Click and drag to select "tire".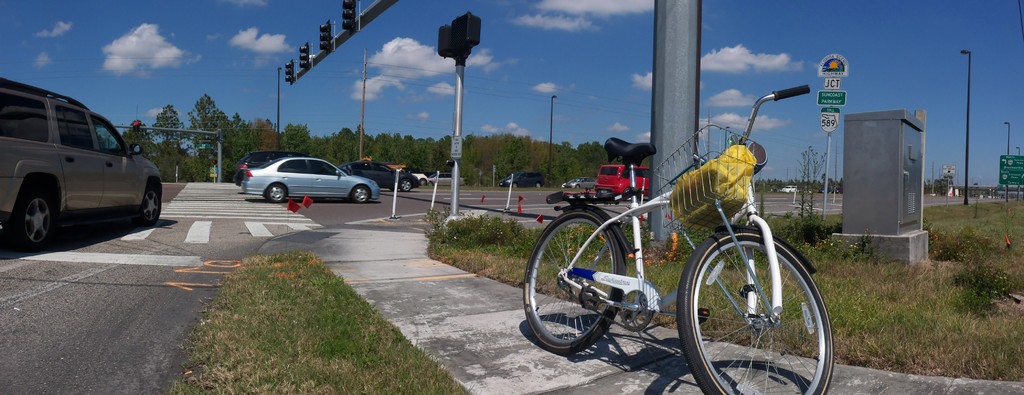
Selection: bbox(678, 225, 835, 394).
